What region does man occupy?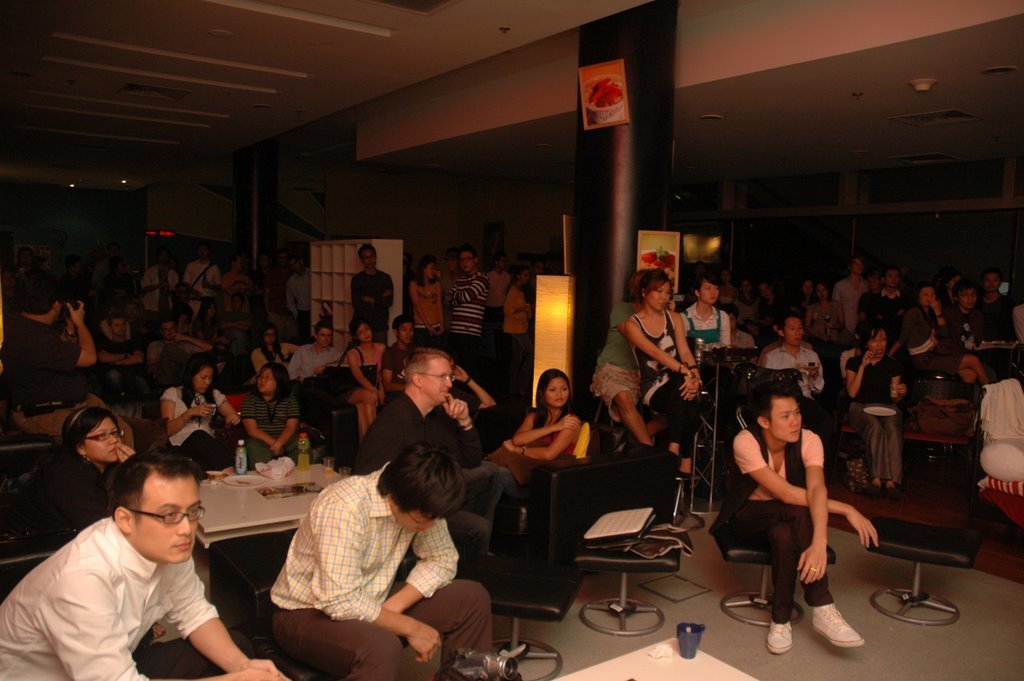
region(97, 308, 152, 401).
